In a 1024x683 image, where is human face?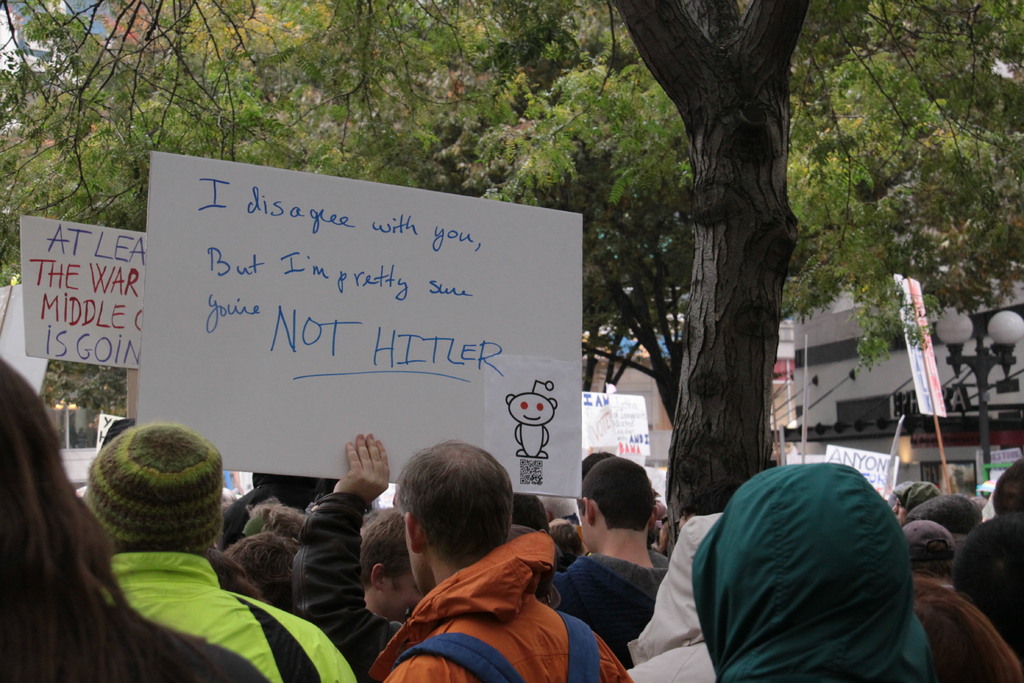
{"x1": 380, "y1": 569, "x2": 426, "y2": 621}.
